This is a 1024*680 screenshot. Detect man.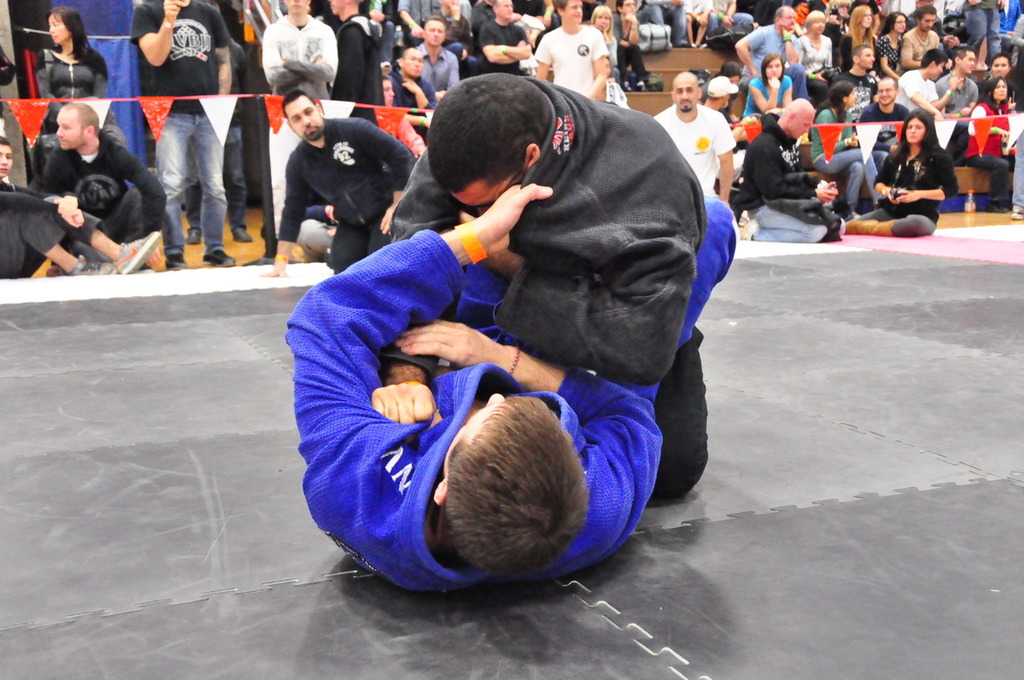
left=1005, top=47, right=1023, bottom=223.
